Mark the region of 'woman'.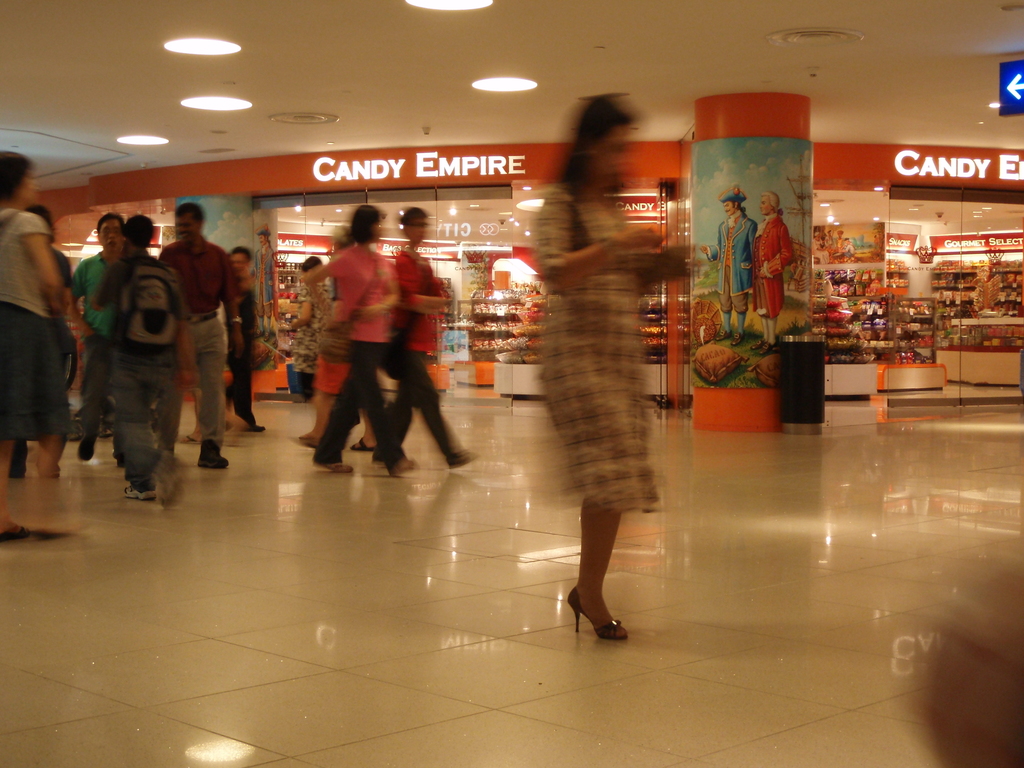
Region: [0, 145, 86, 547].
